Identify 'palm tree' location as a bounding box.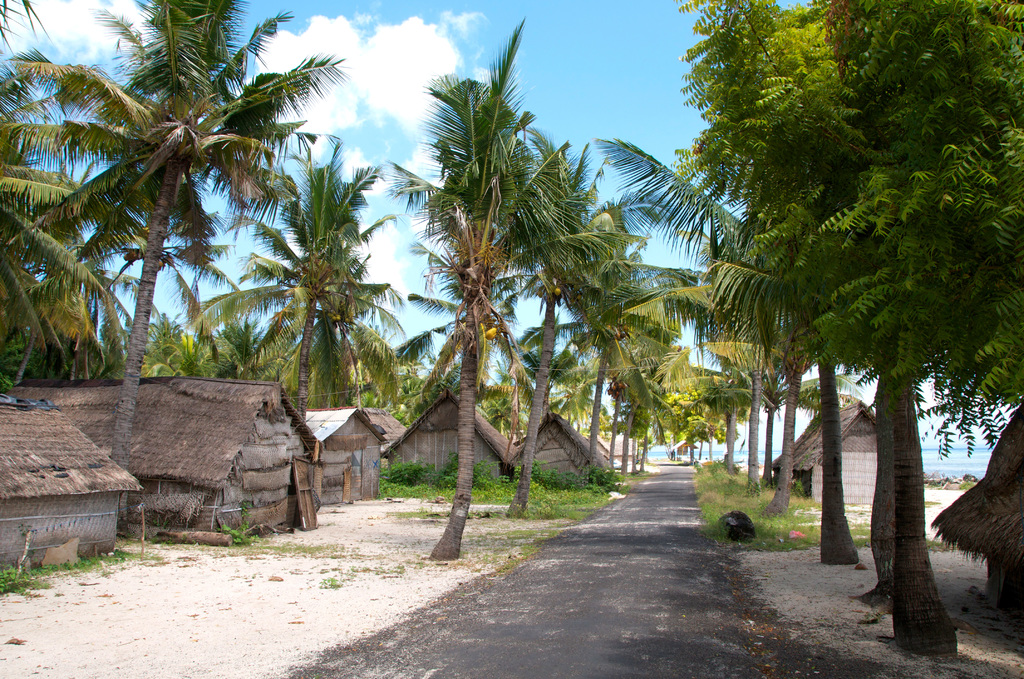
bbox=[476, 191, 613, 538].
